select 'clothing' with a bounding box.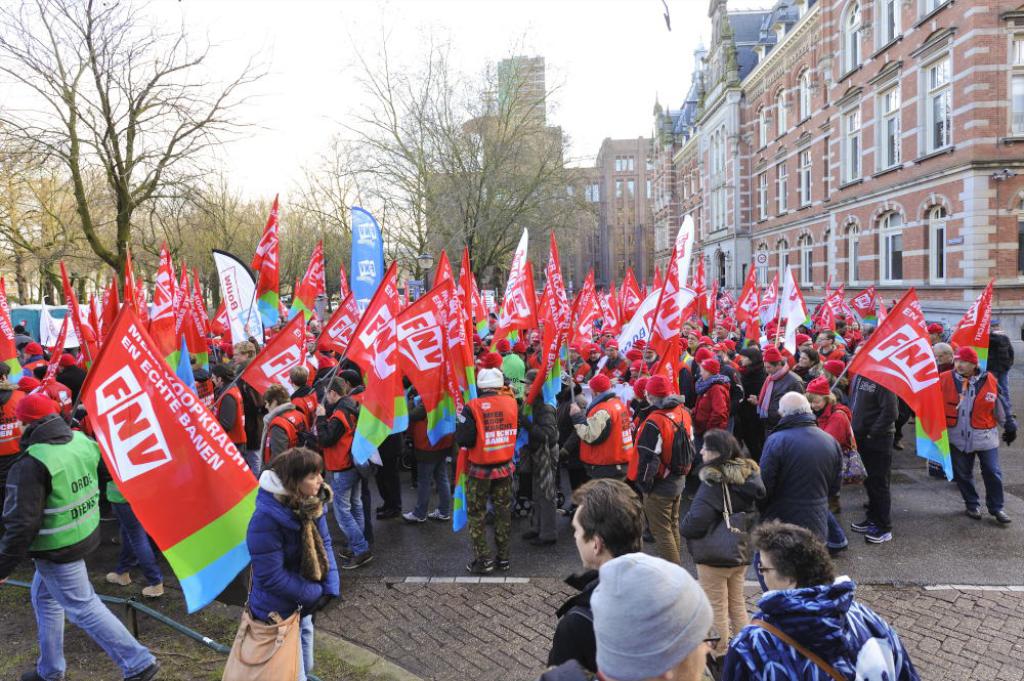
(313, 396, 370, 556).
